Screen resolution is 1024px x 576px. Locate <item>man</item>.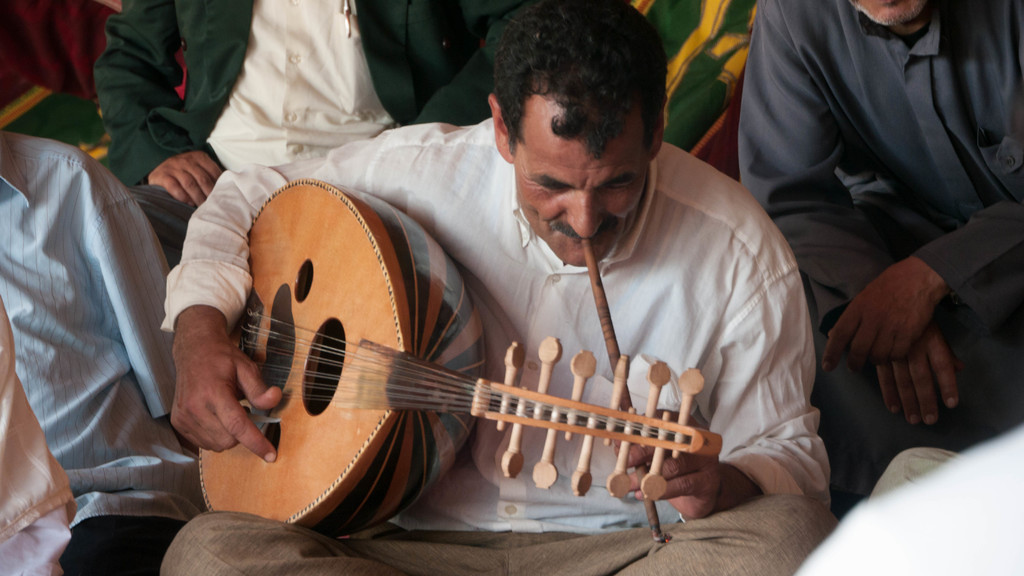
{"left": 738, "top": 0, "right": 1023, "bottom": 427}.
